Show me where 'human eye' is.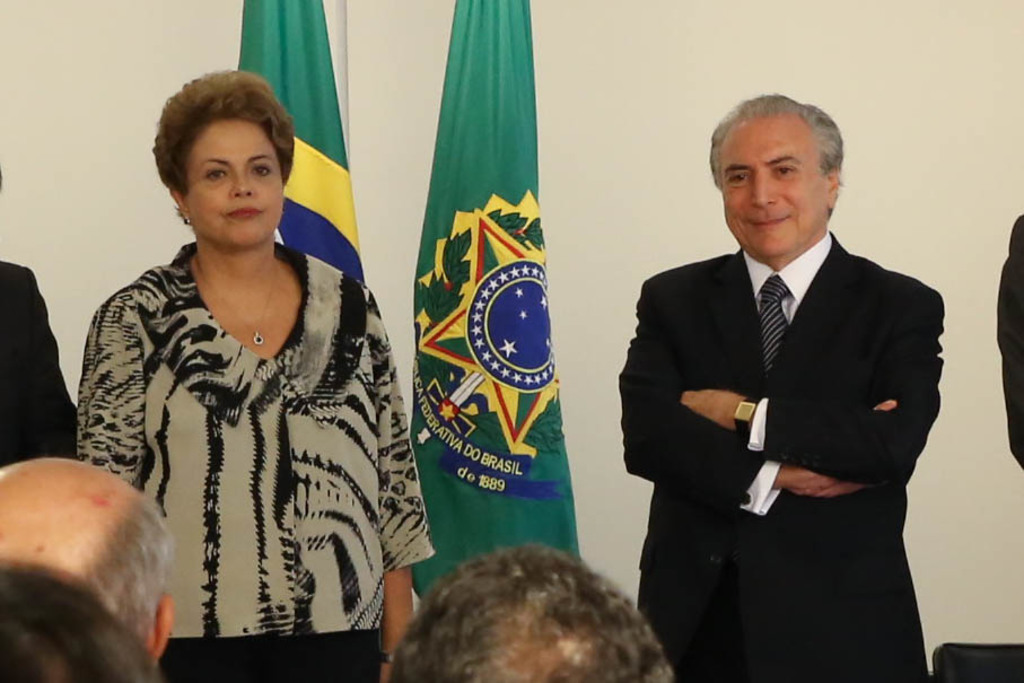
'human eye' is at <region>247, 159, 273, 181</region>.
